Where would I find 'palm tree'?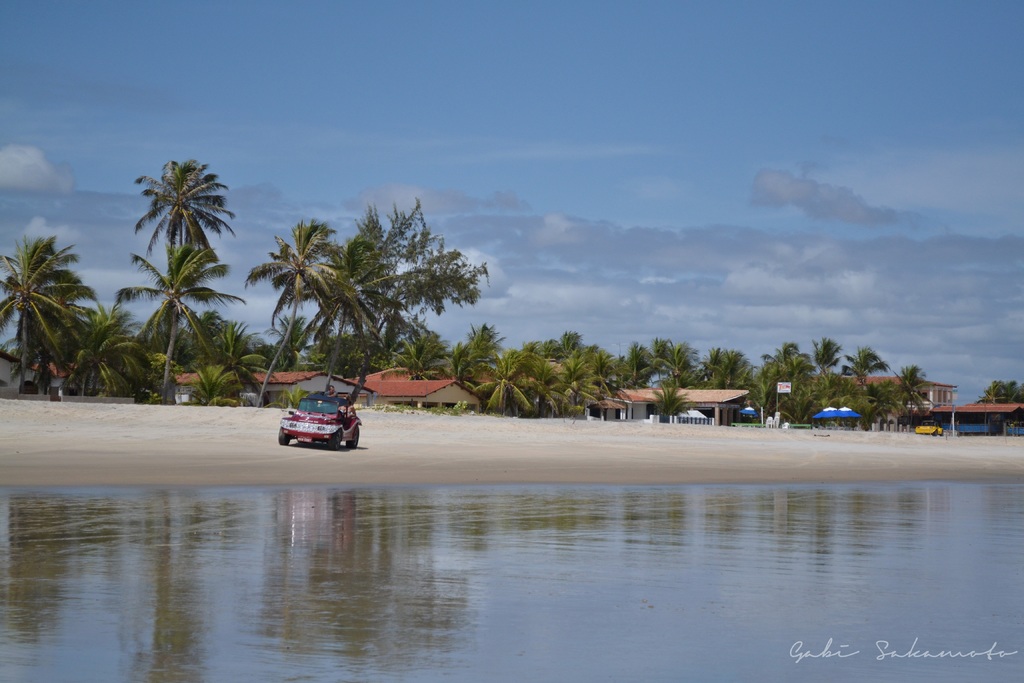
At 257:222:327:391.
